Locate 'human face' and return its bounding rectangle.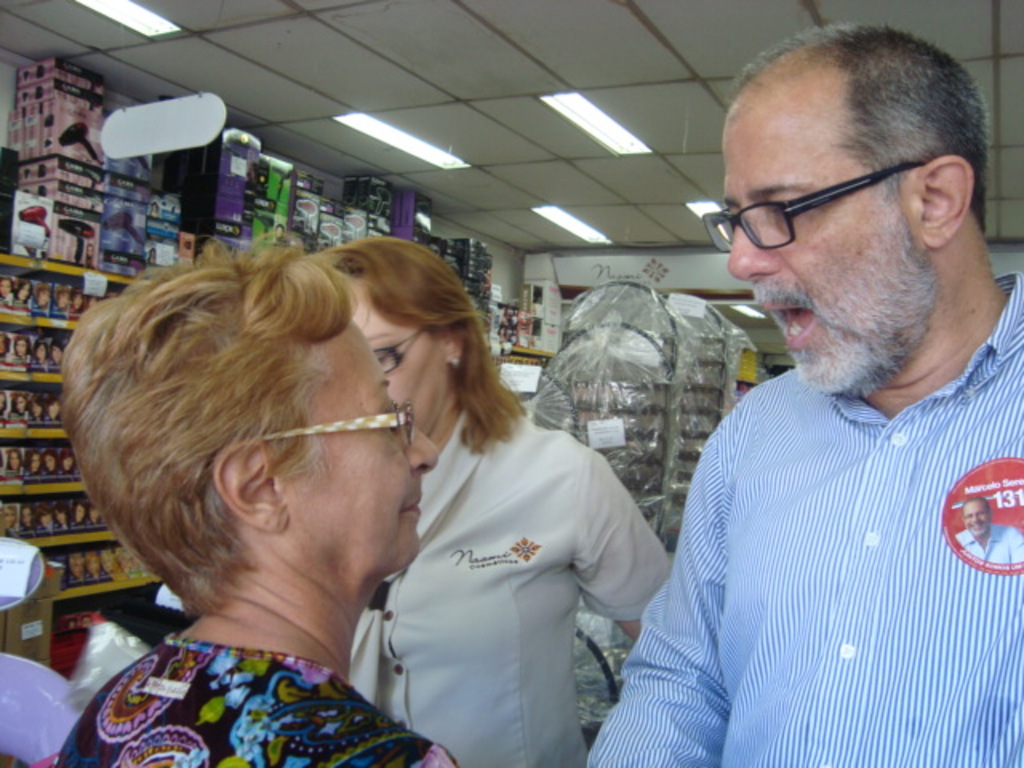
bbox(277, 323, 440, 576).
